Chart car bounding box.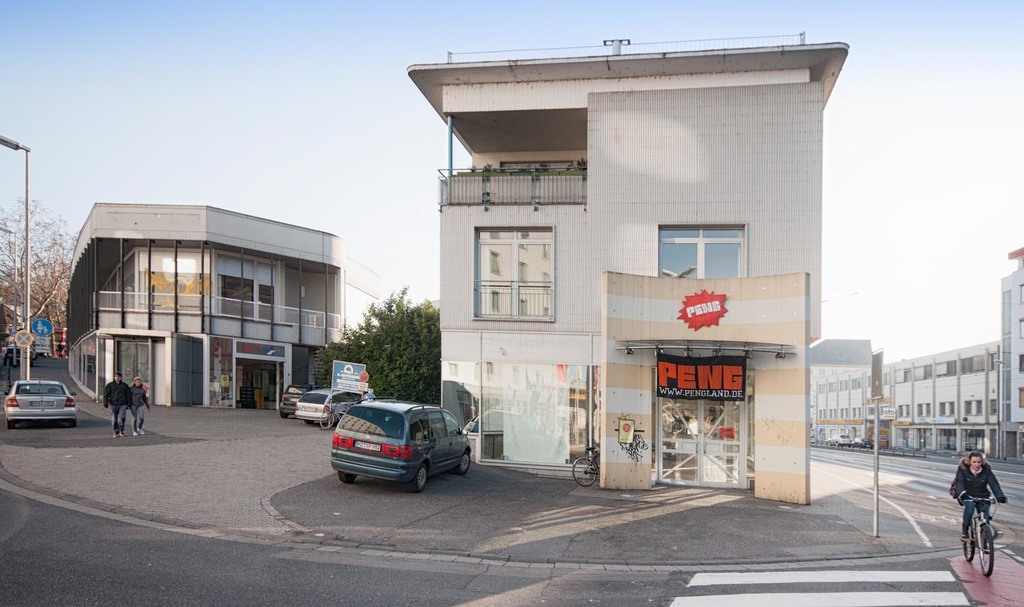
Charted: <box>0,377,78,427</box>.
